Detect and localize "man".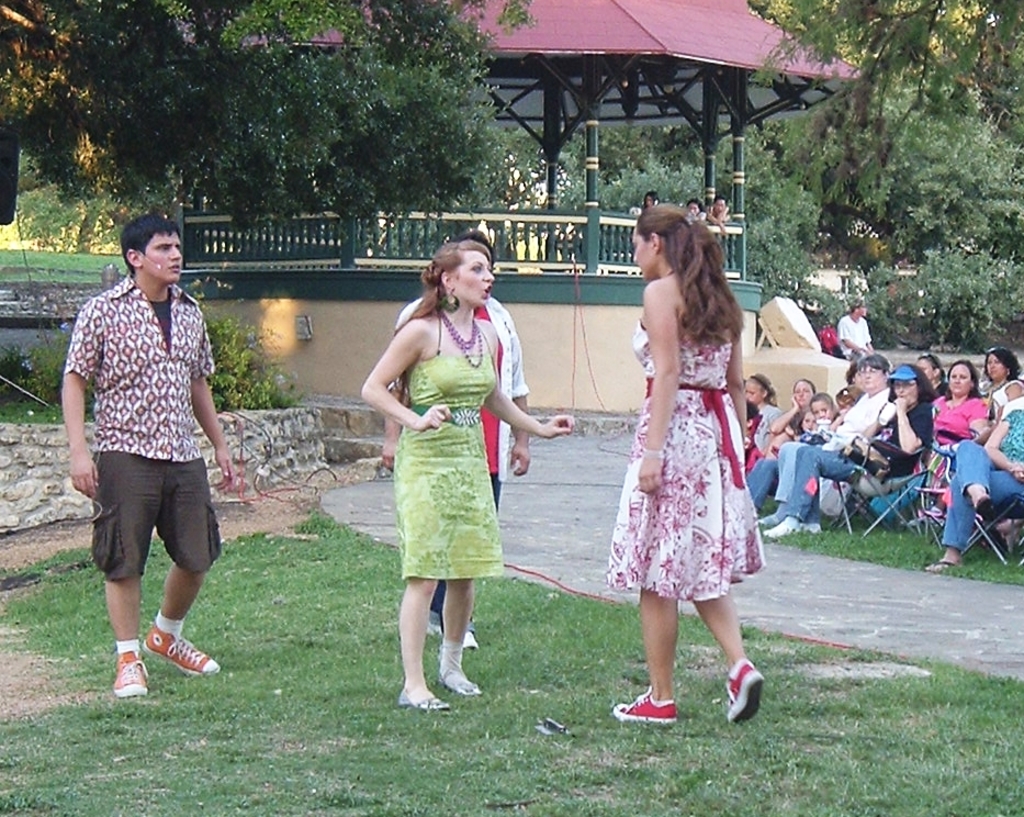
Localized at bbox=[839, 296, 874, 357].
